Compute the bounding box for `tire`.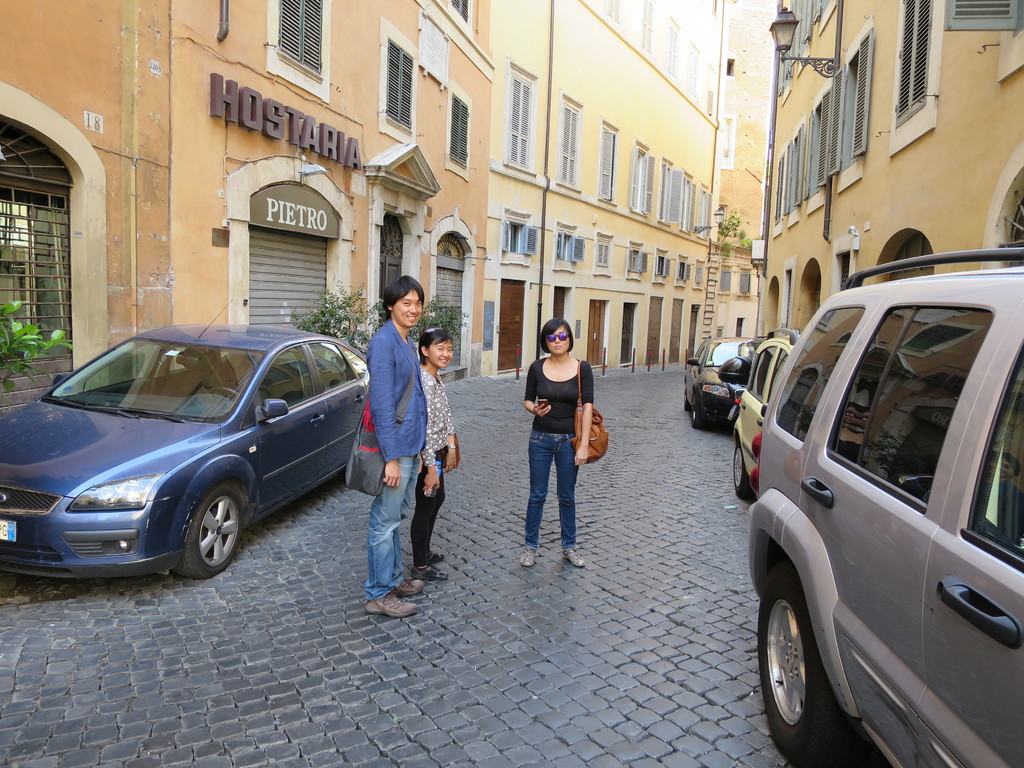
rect(732, 435, 746, 498).
